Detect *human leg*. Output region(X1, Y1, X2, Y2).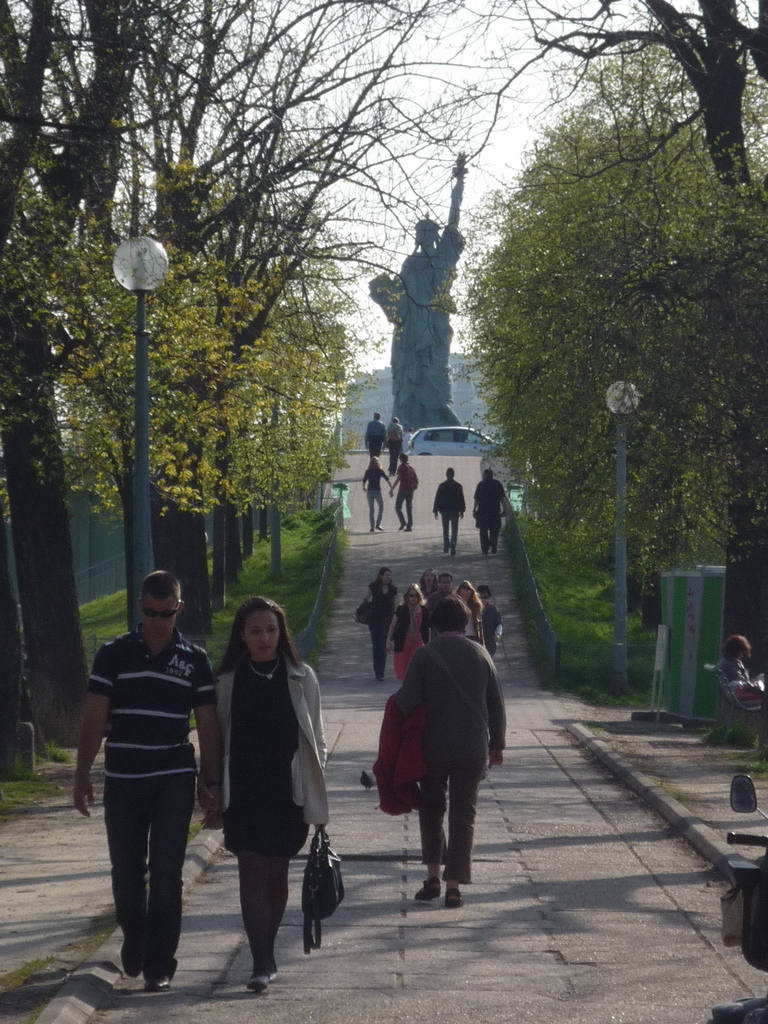
region(364, 489, 373, 531).
